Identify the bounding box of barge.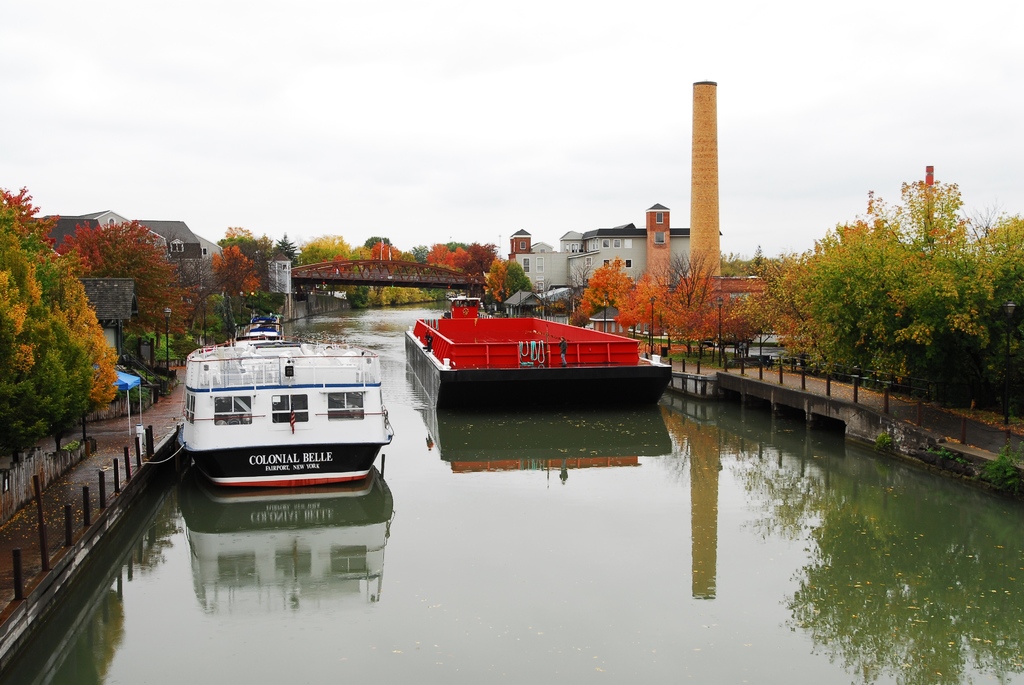
{"left": 237, "top": 314, "right": 282, "bottom": 343}.
